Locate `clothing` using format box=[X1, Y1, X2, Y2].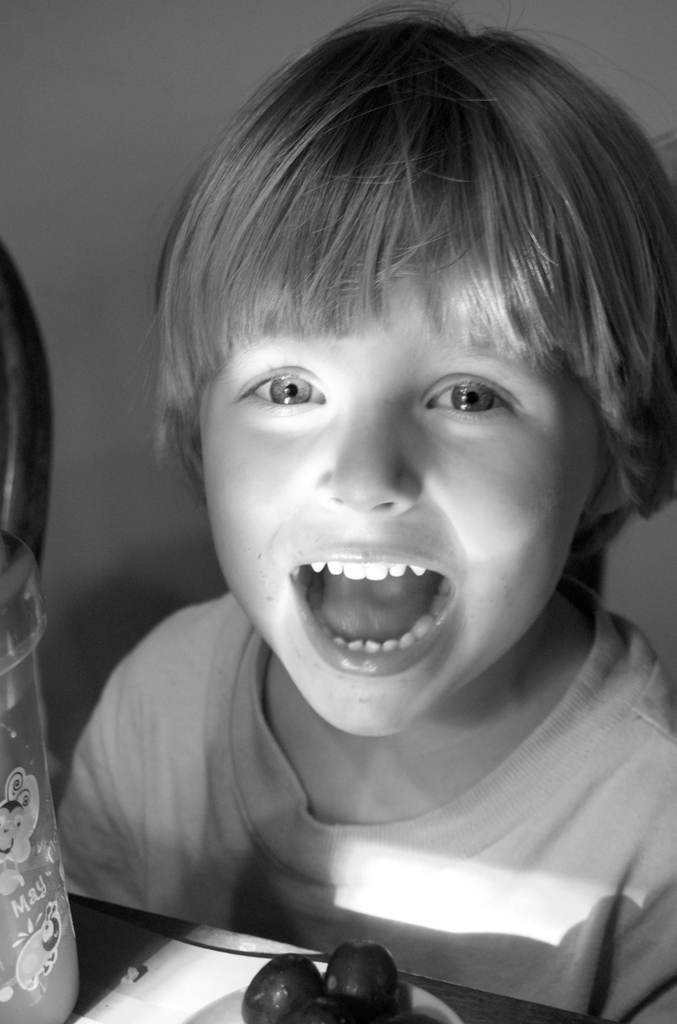
box=[69, 612, 676, 986].
